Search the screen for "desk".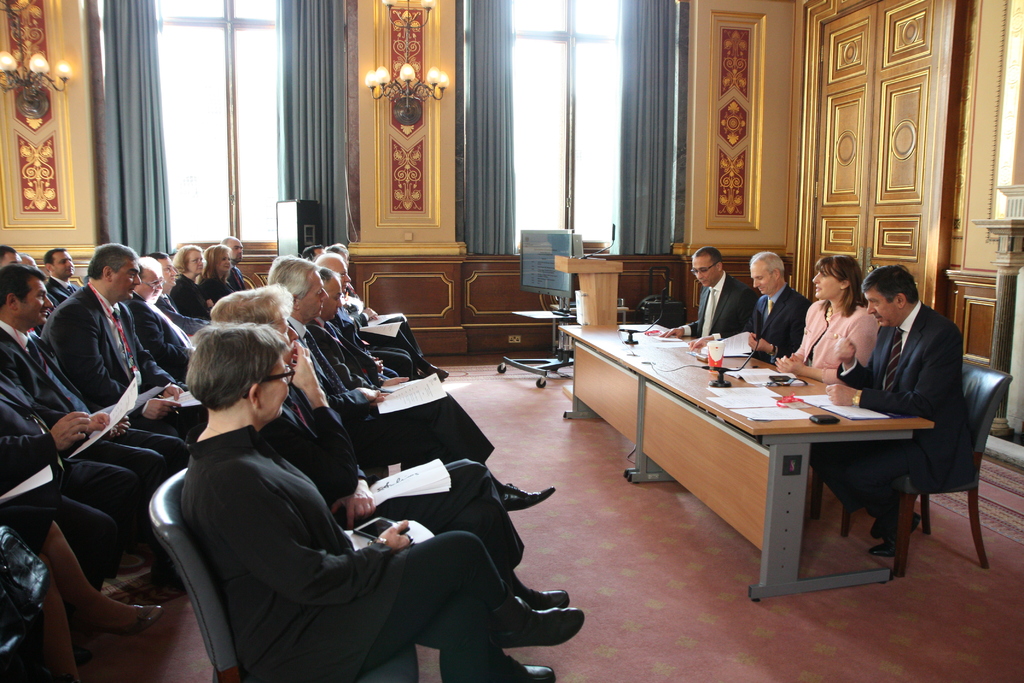
Found at [575, 306, 959, 607].
